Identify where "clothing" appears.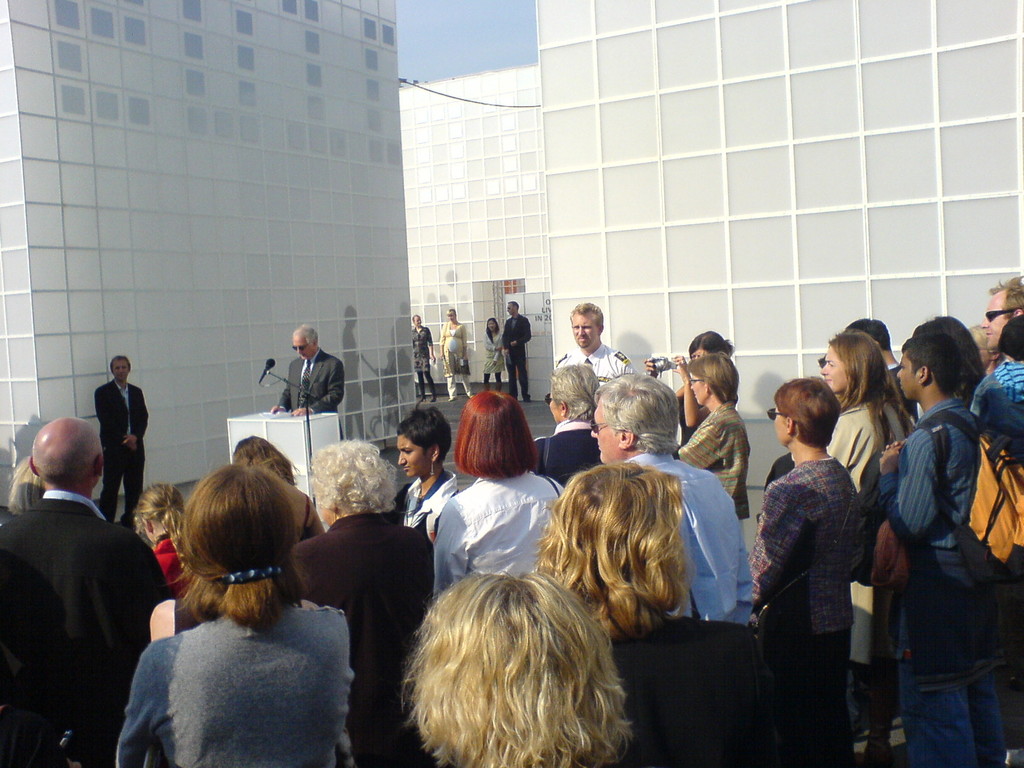
Appears at 483, 327, 511, 381.
